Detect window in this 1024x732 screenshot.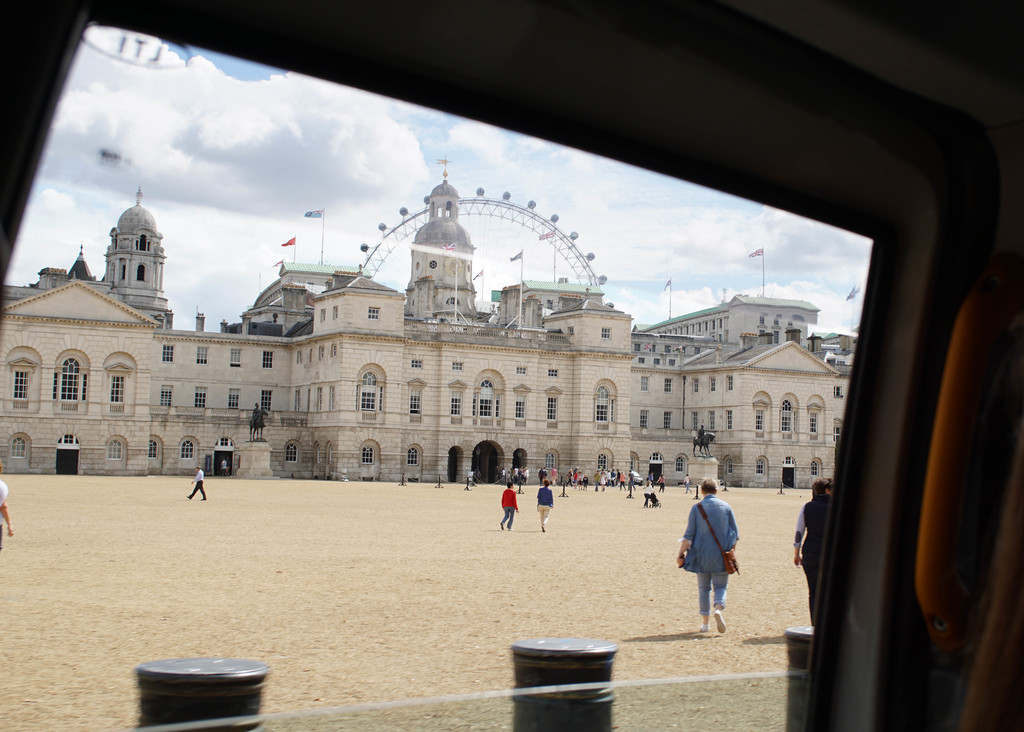
Detection: box=[196, 386, 205, 407].
